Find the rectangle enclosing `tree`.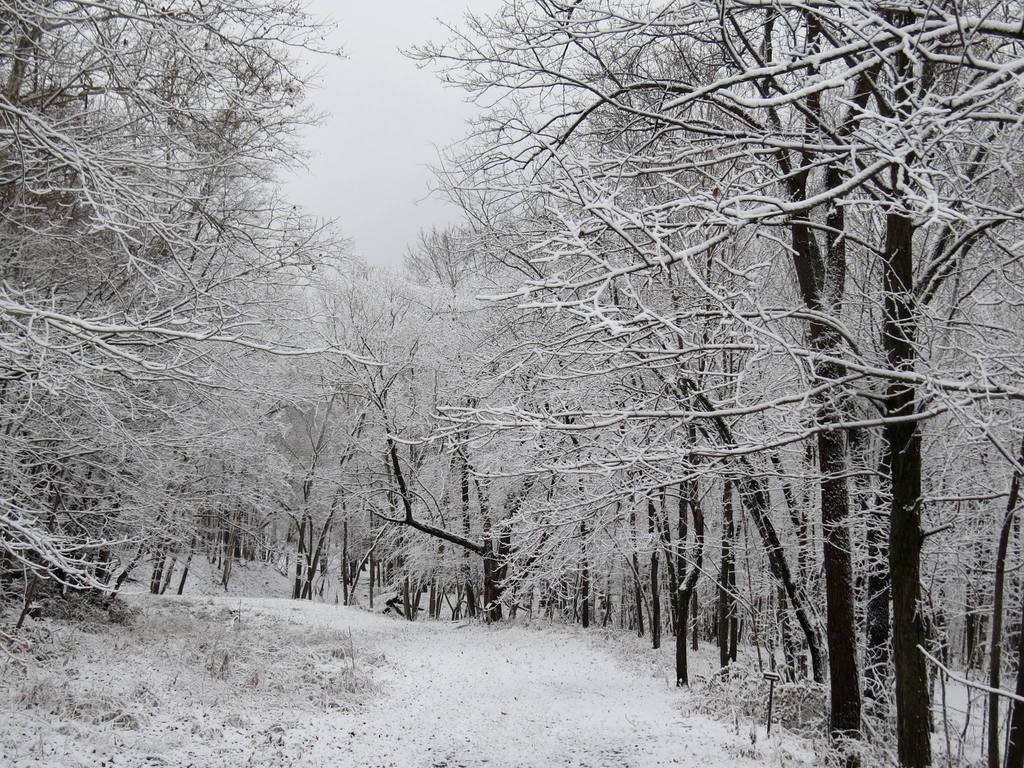
(x1=0, y1=0, x2=330, y2=638).
